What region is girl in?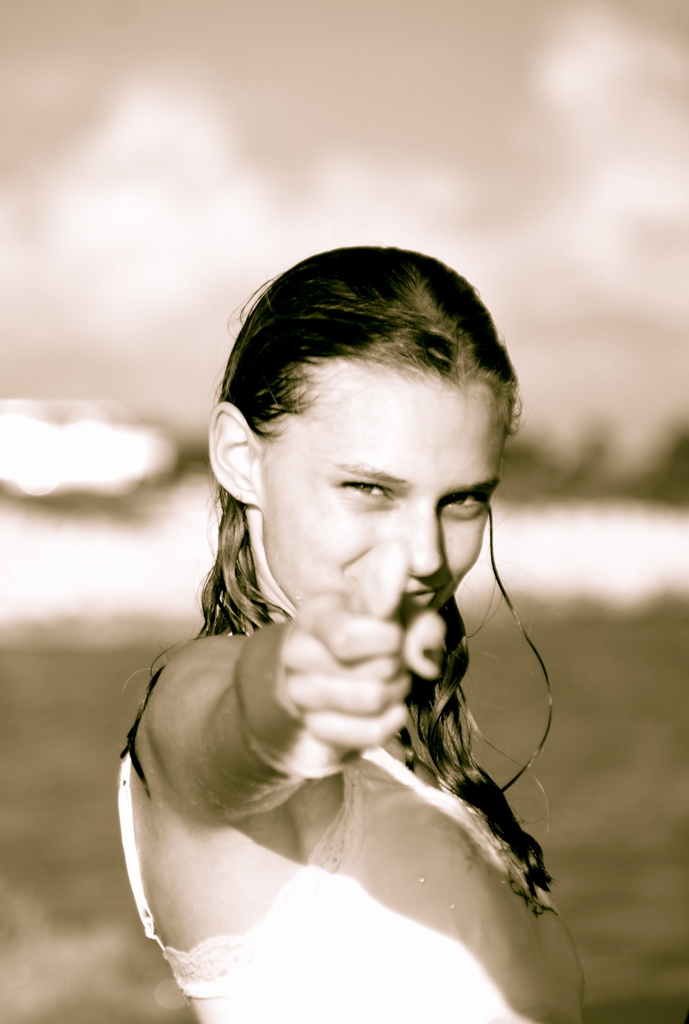
region(120, 249, 588, 1023).
